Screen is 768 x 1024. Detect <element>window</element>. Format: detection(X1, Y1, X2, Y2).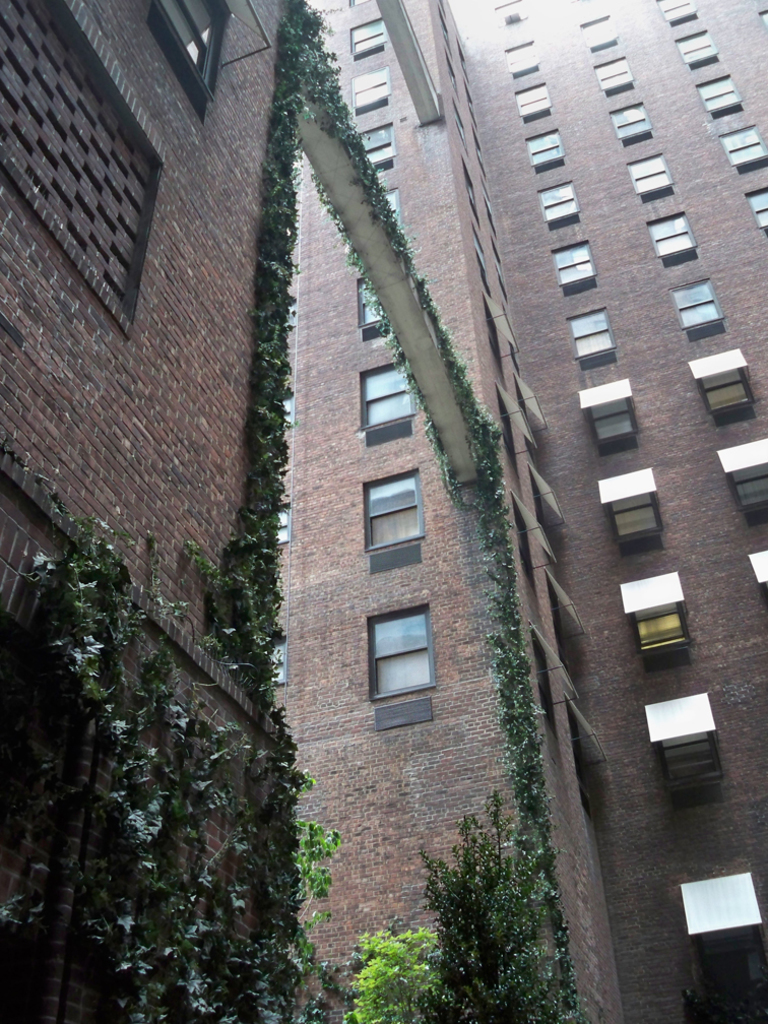
detection(719, 439, 767, 507).
